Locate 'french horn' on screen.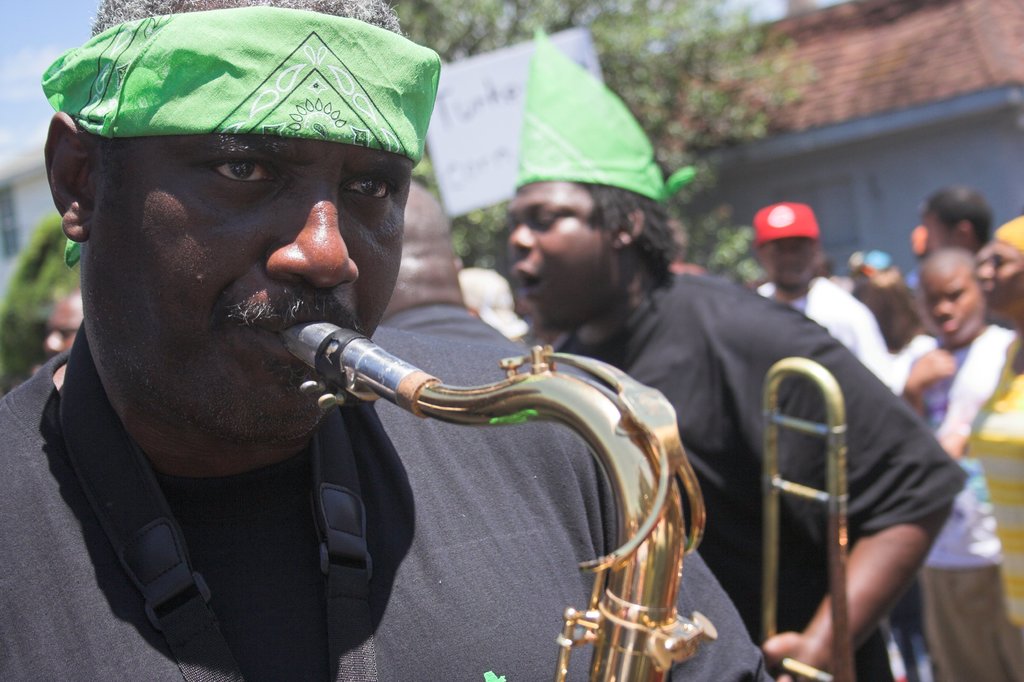
On screen at 295,316,684,681.
